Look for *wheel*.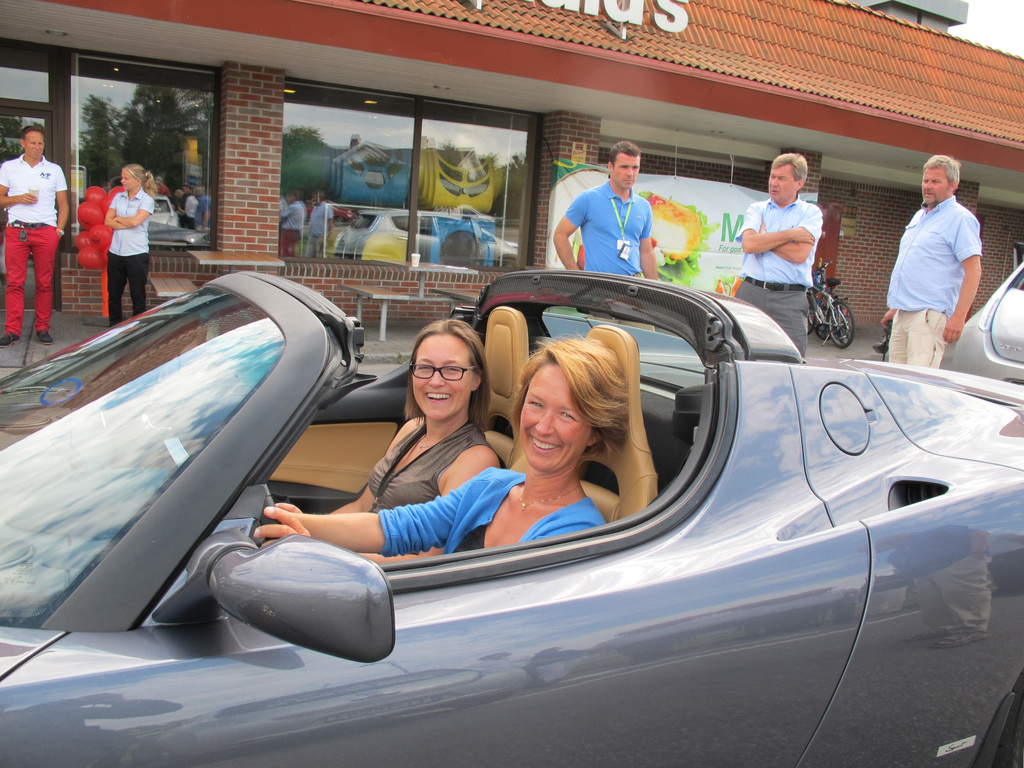
Found: box(260, 484, 282, 547).
